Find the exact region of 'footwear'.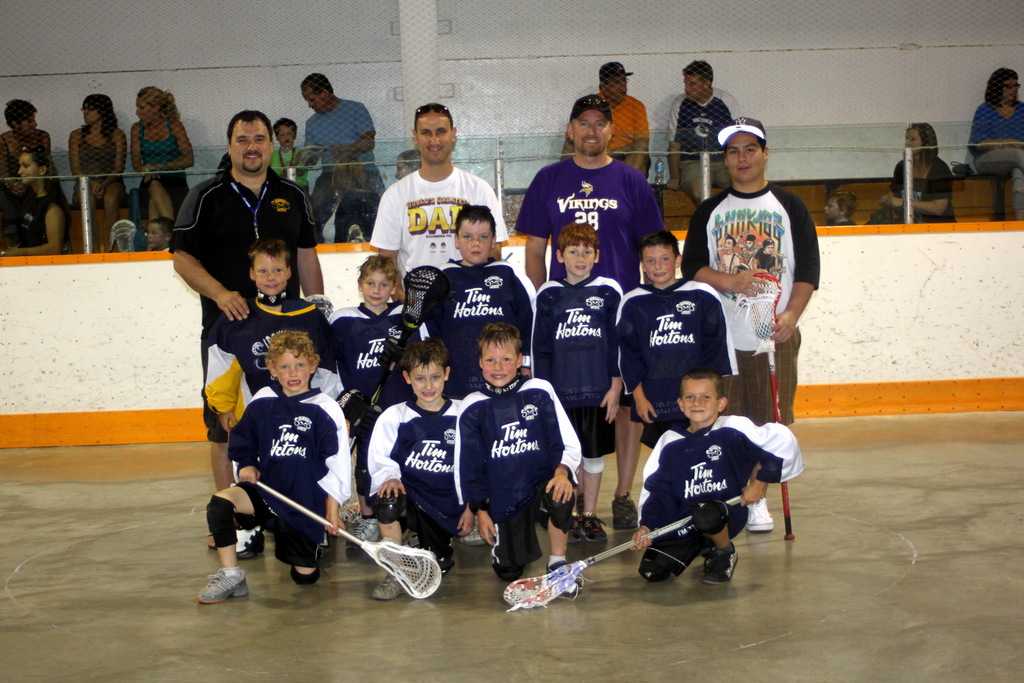
Exact region: [x1=582, y1=511, x2=604, y2=539].
